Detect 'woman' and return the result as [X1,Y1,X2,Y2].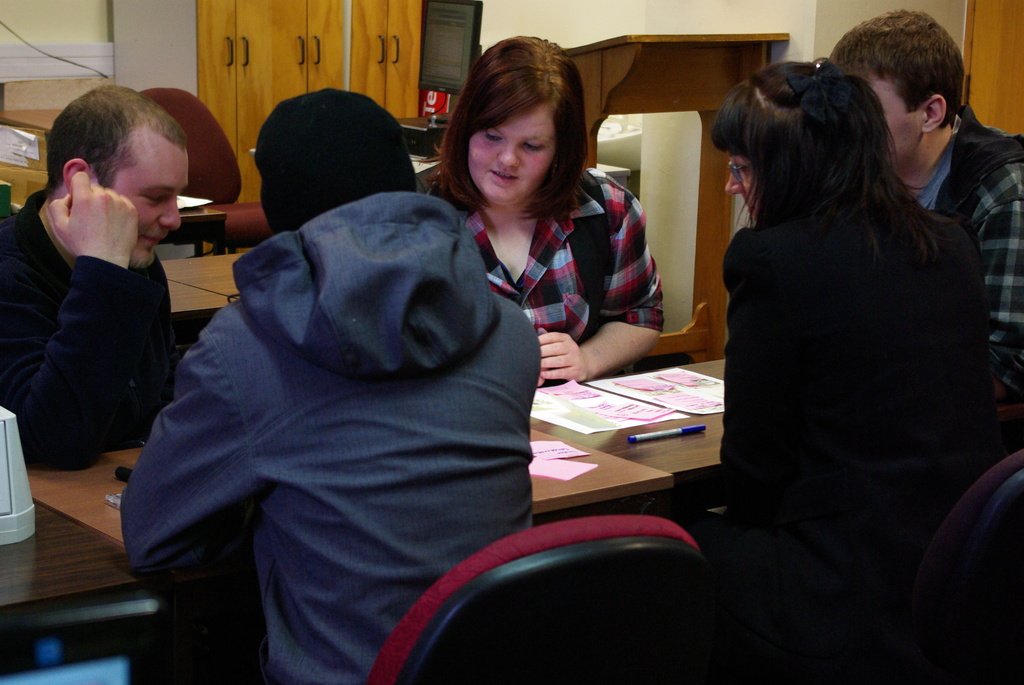
[695,34,1000,657].
